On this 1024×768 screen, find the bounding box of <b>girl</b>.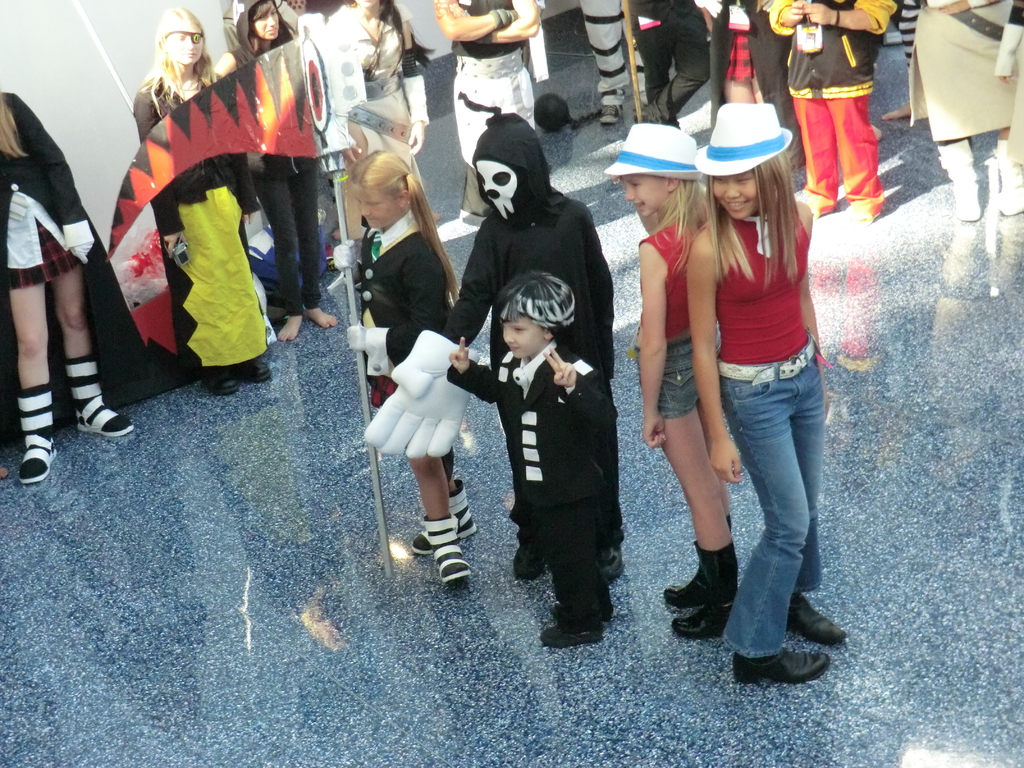
Bounding box: 682 103 845 684.
